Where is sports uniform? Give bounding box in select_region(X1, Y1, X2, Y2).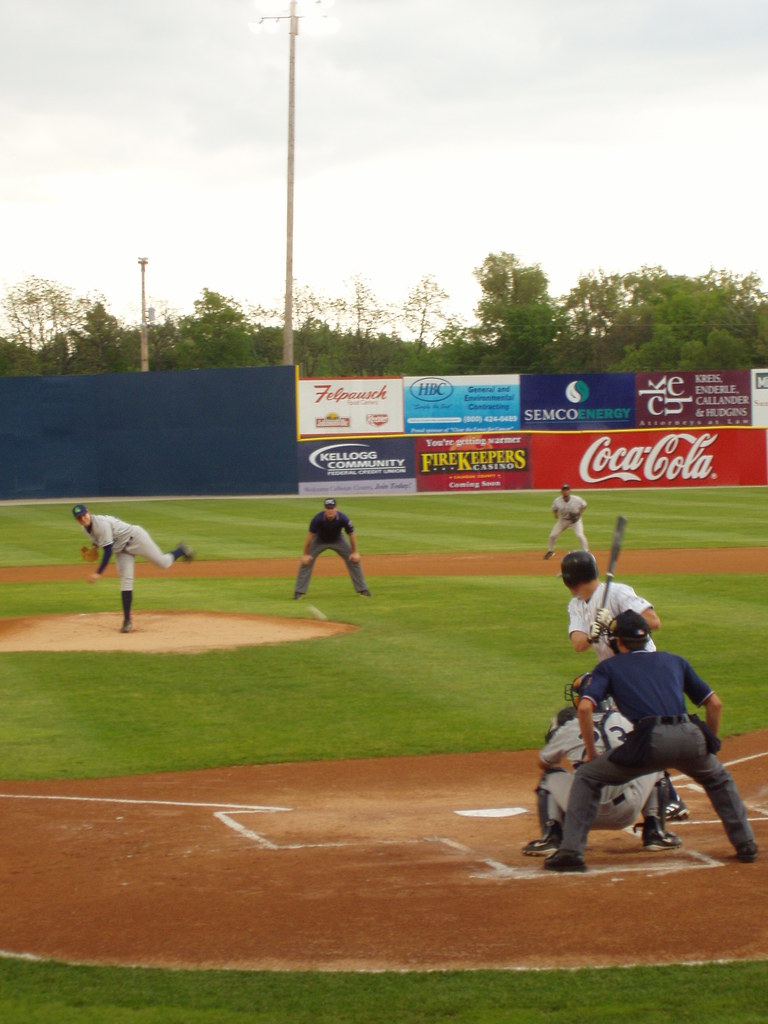
select_region(74, 504, 191, 634).
